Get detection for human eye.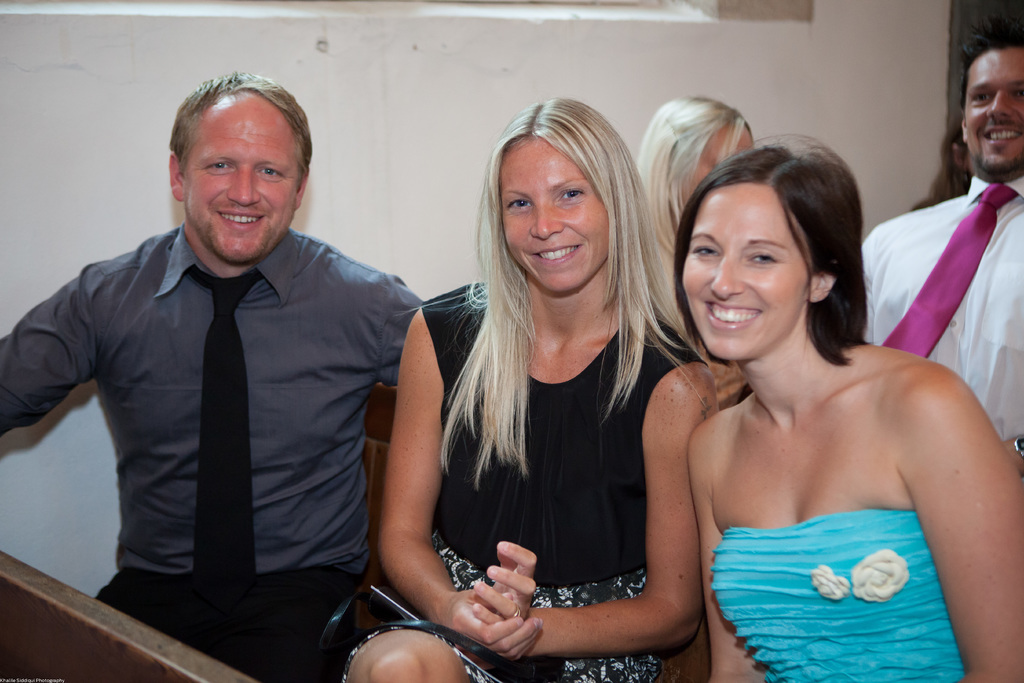
Detection: crop(687, 241, 720, 259).
